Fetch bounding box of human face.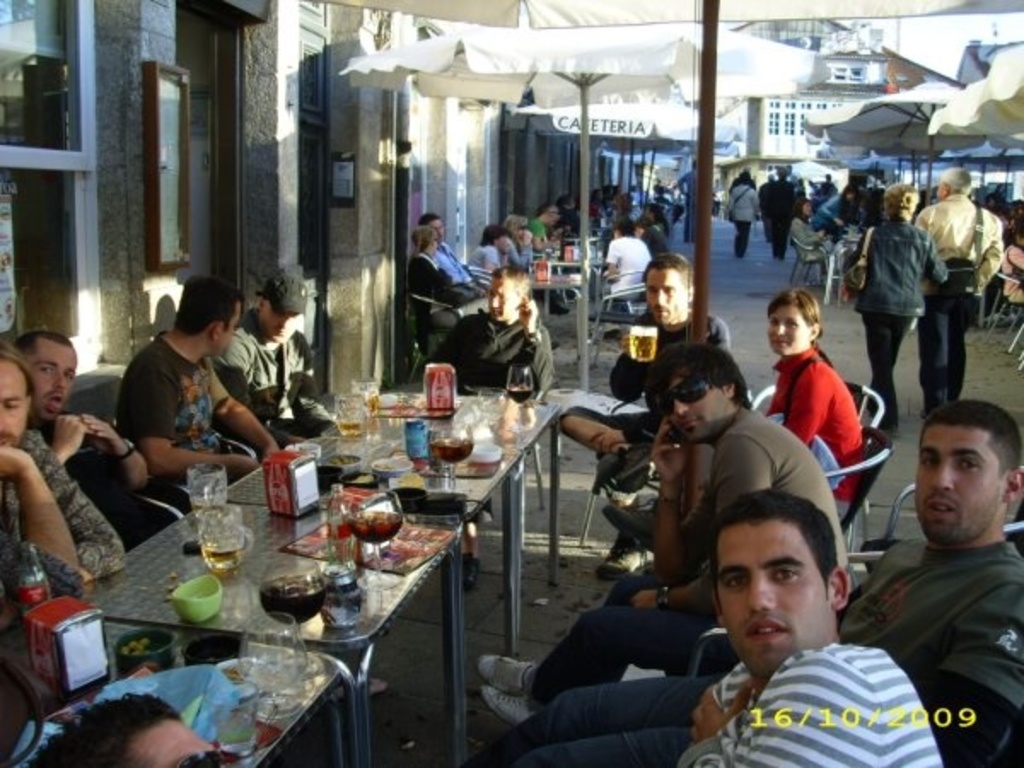
Bbox: box=[486, 278, 517, 323].
